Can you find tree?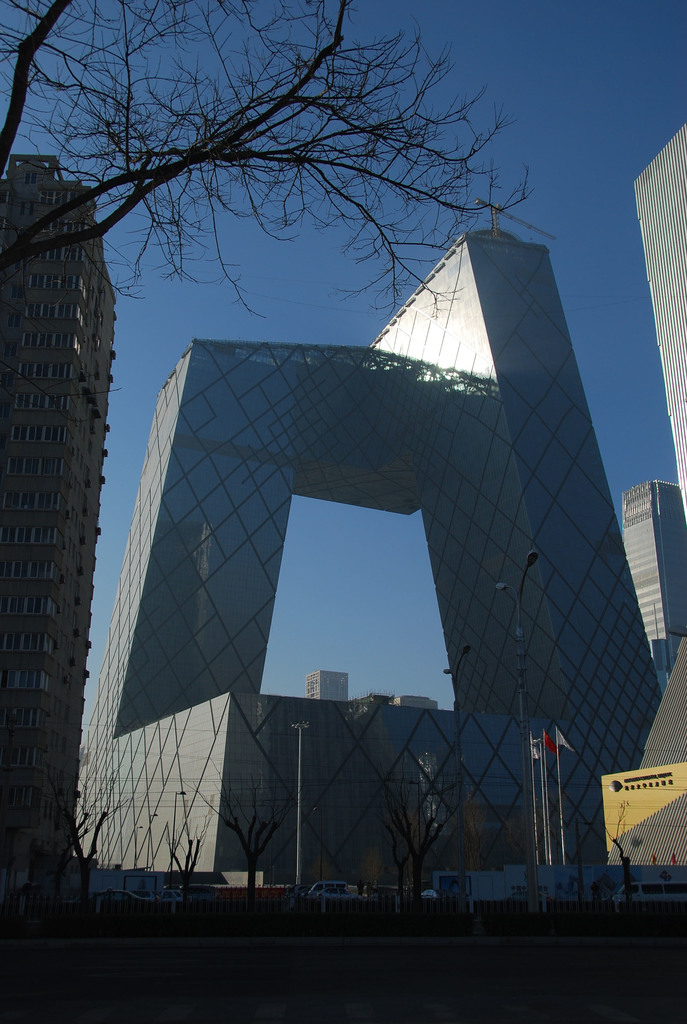
Yes, bounding box: <box>31,756,116,919</box>.
